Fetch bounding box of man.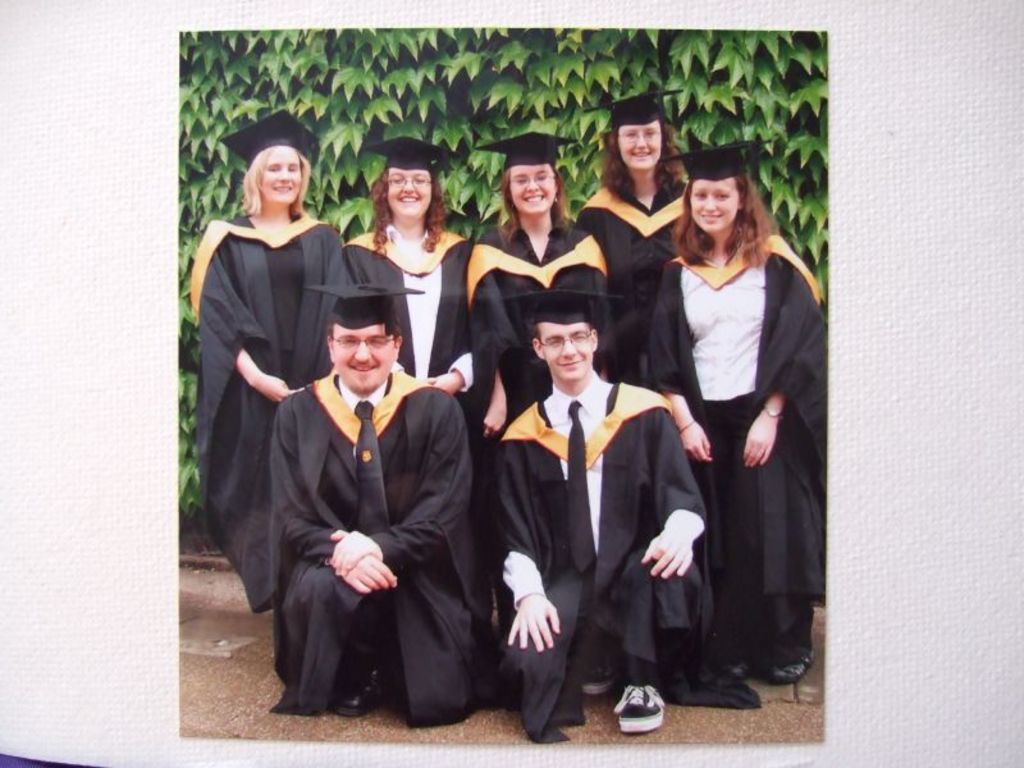
Bbox: (x1=492, y1=291, x2=759, y2=746).
